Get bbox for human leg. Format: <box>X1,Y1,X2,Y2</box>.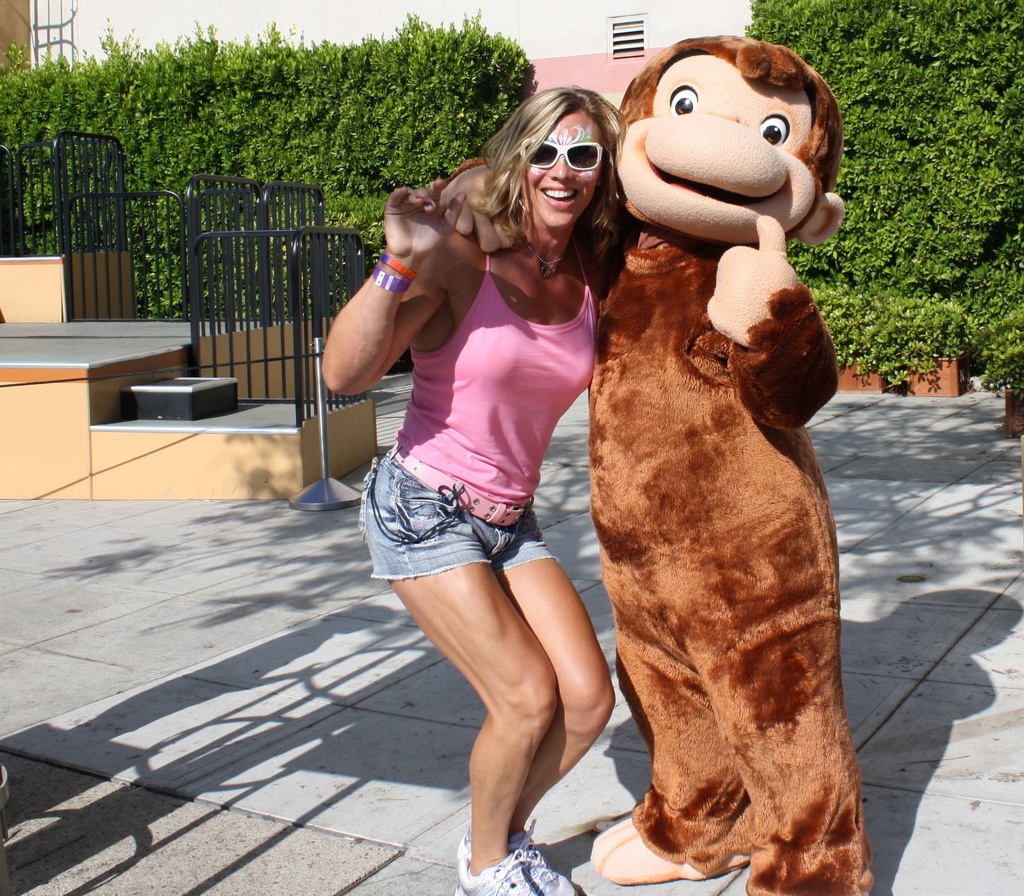
<box>461,460,663,895</box>.
